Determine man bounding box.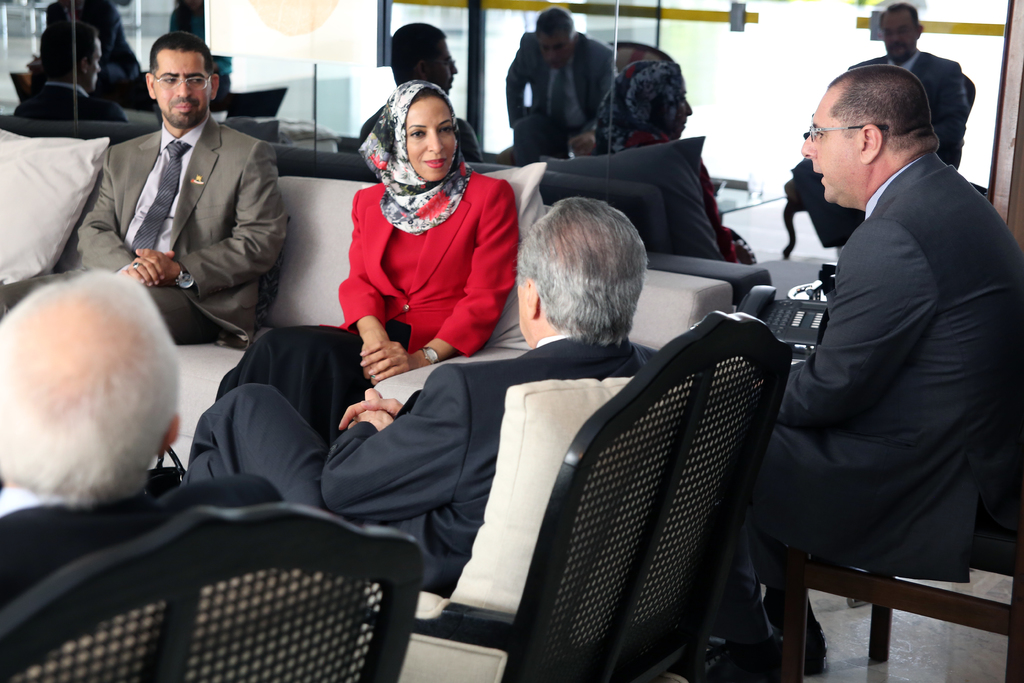
Determined: 184:199:673:600.
